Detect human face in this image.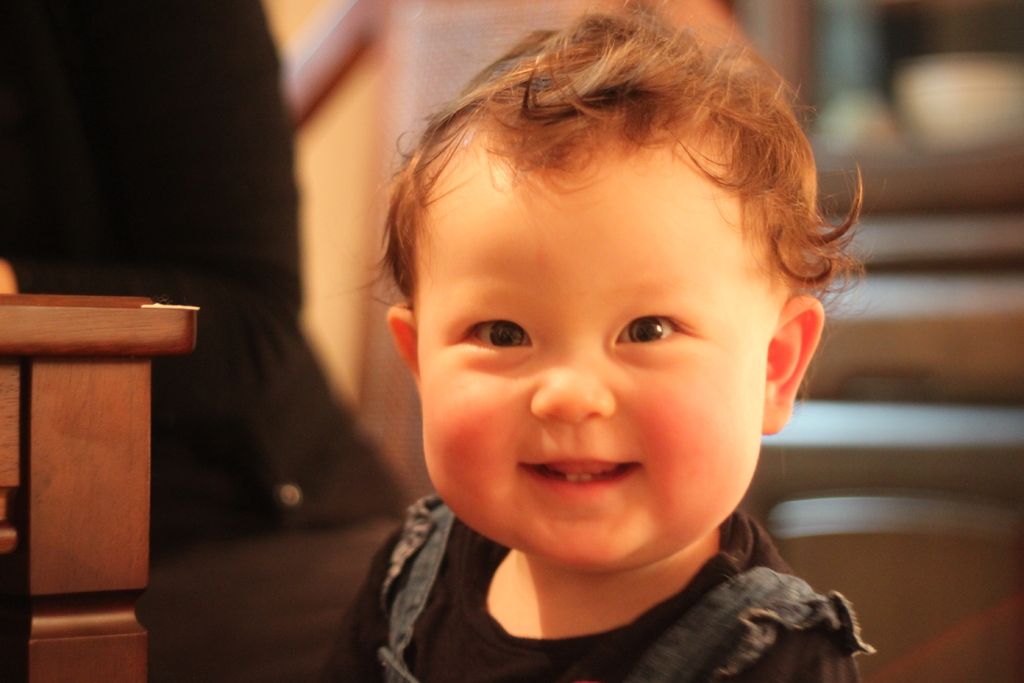
Detection: (left=417, top=172, right=766, bottom=568).
